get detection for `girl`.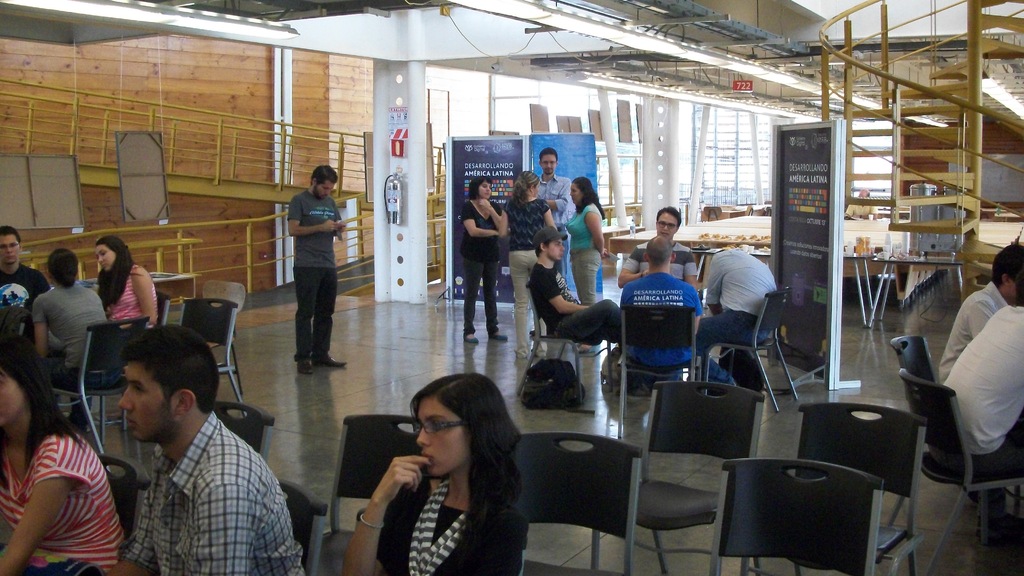
Detection: 344, 374, 531, 575.
